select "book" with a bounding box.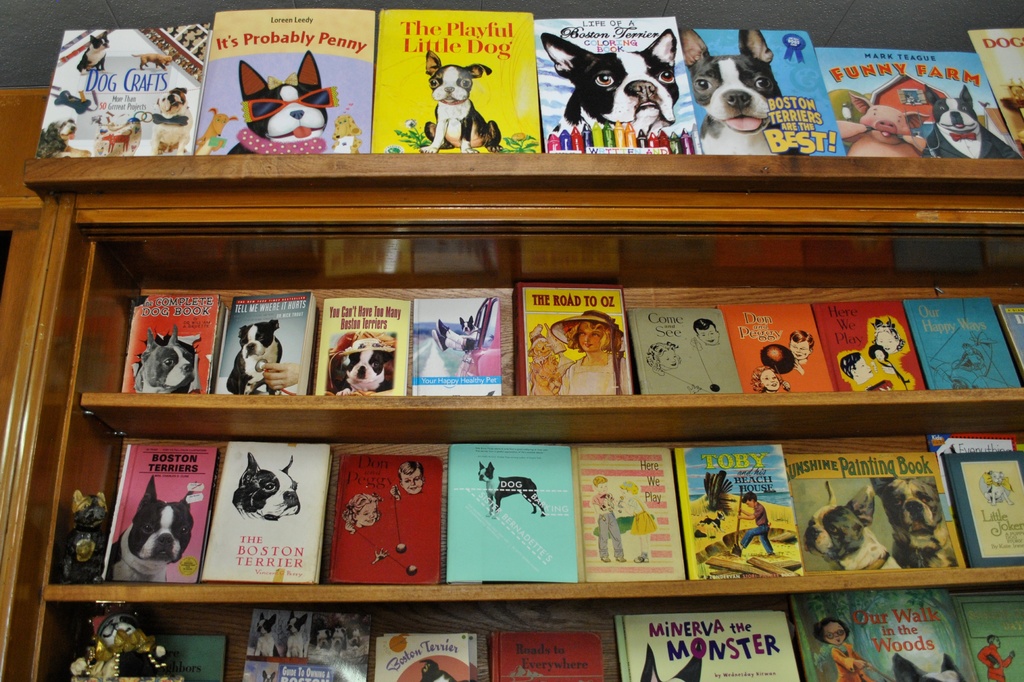
region(615, 608, 801, 681).
